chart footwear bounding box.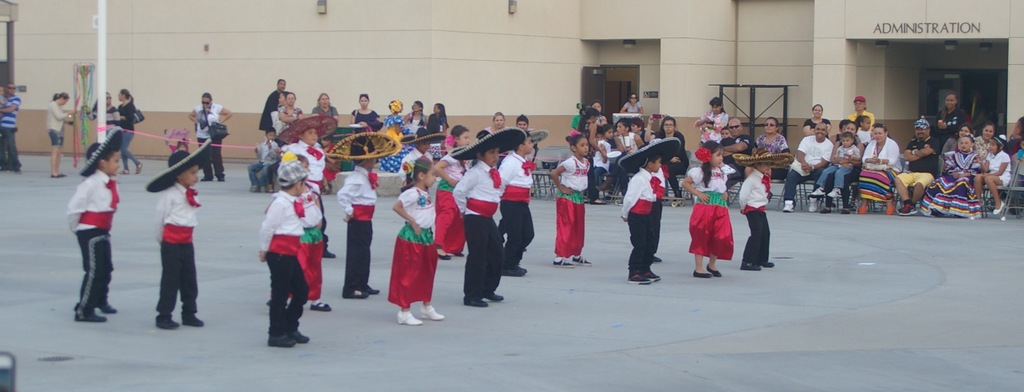
Charted: (x1=692, y1=270, x2=712, y2=277).
